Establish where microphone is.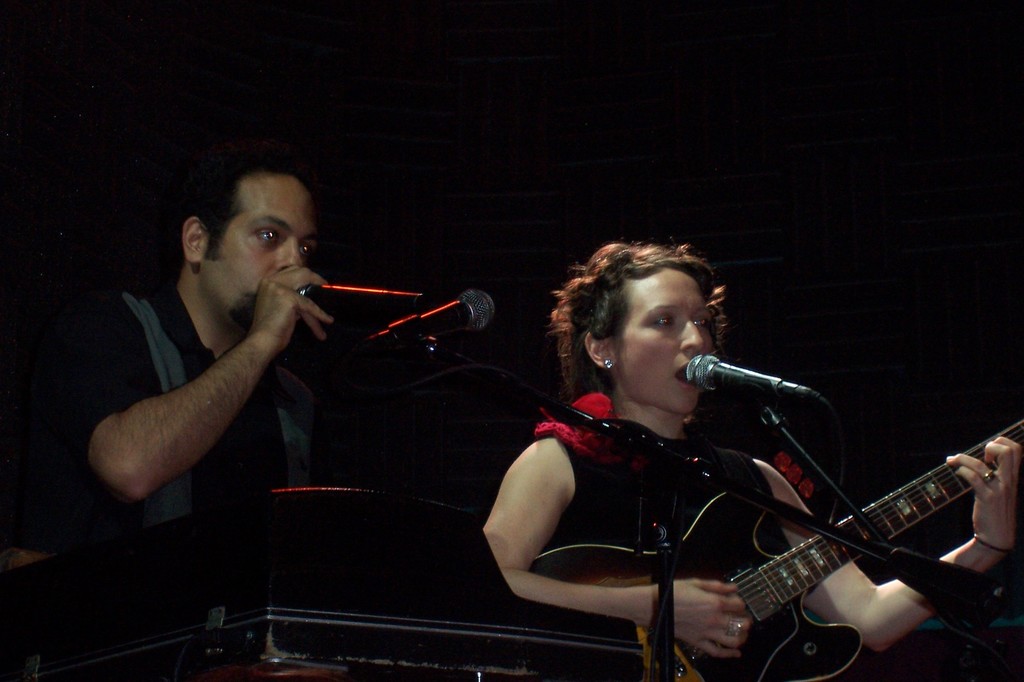
Established at bbox=(297, 279, 419, 307).
